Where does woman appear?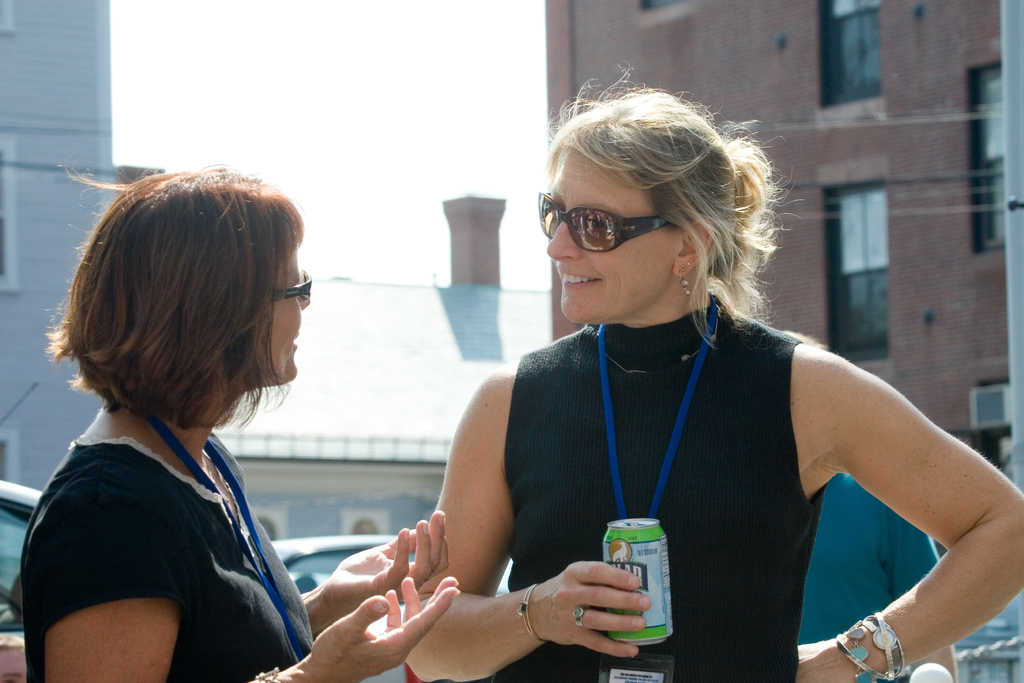
Appears at detection(400, 83, 1023, 682).
